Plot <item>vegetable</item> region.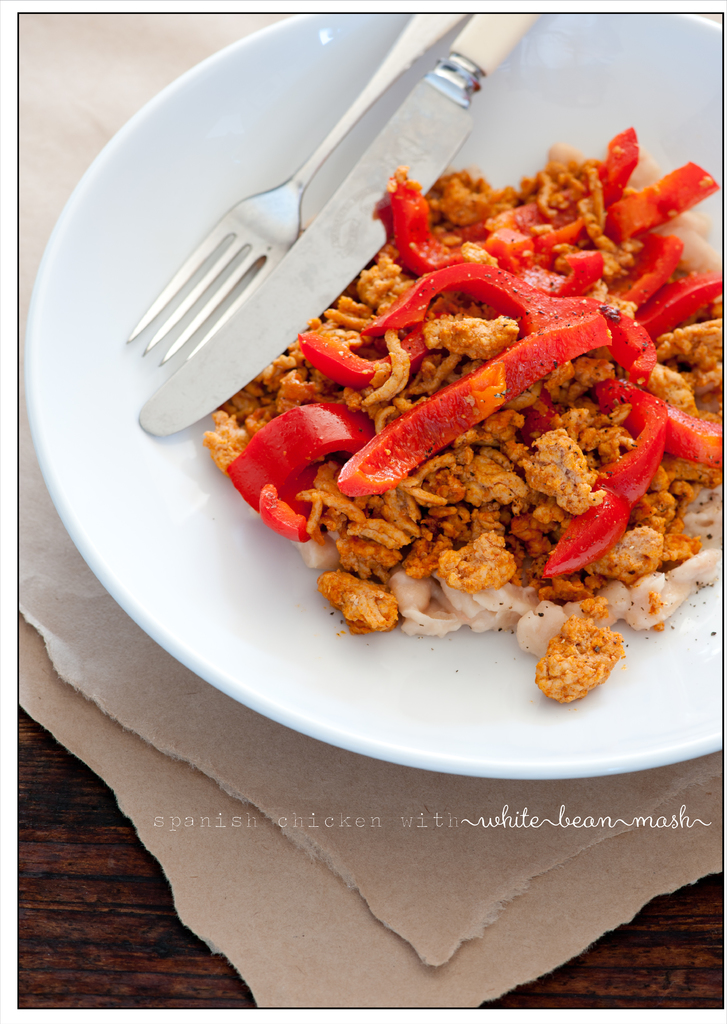
Plotted at Rect(591, 127, 639, 211).
